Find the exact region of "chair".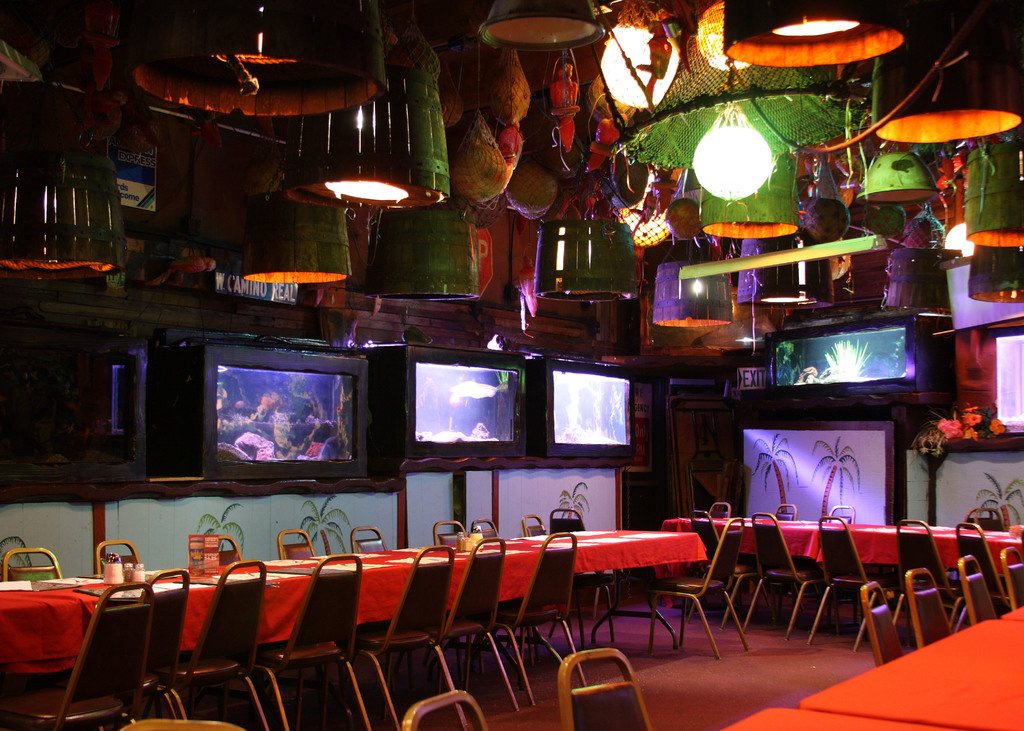
Exact region: (742,507,833,635).
